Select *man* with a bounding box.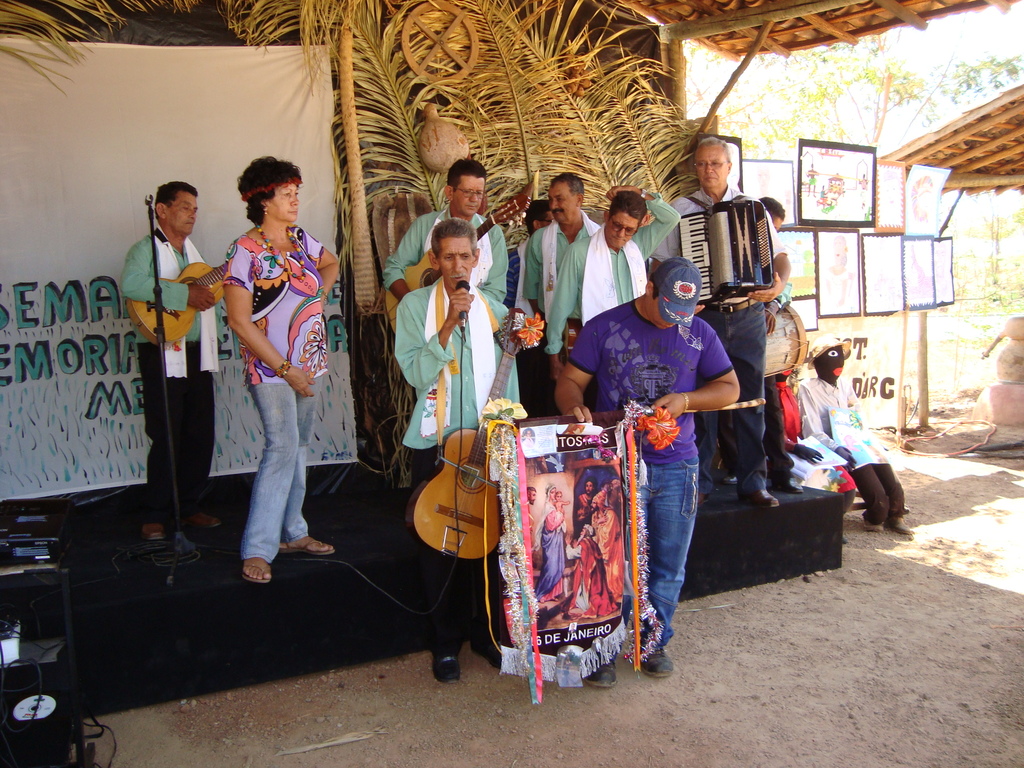
rect(550, 180, 689, 379).
